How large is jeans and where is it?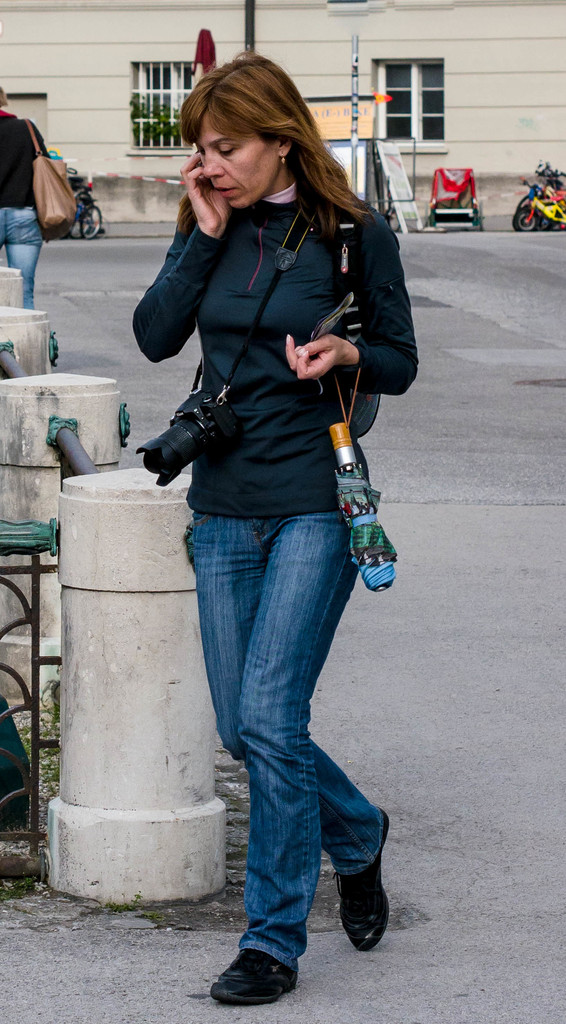
Bounding box: [170, 483, 391, 995].
